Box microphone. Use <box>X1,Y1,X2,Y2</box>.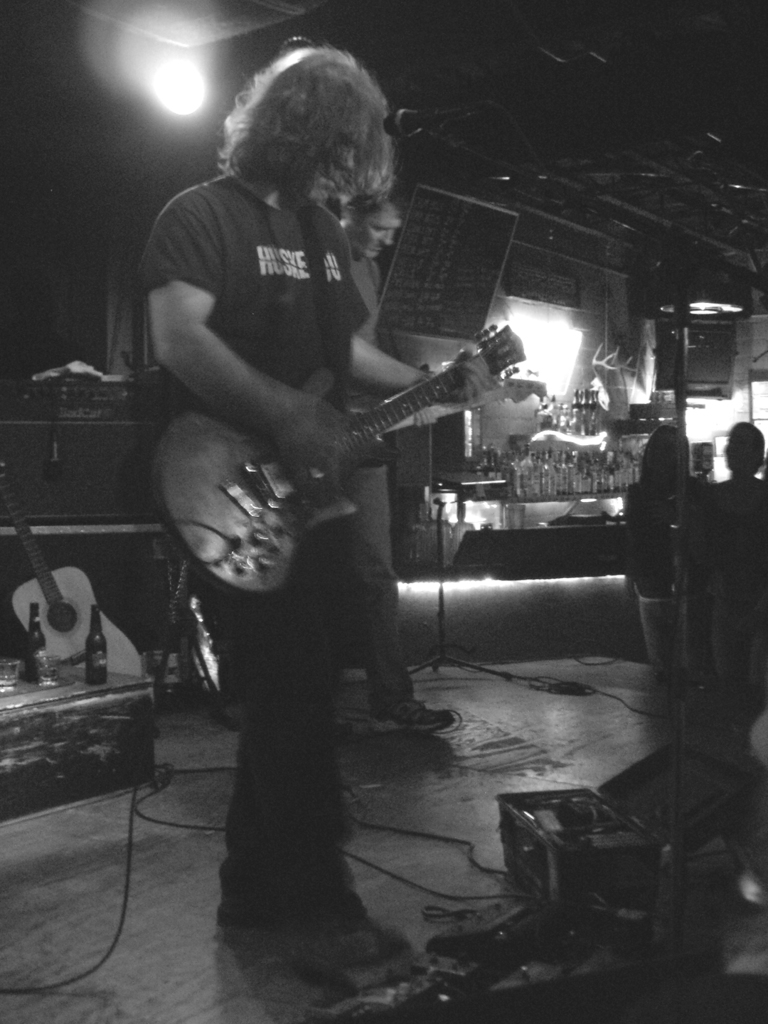
<box>383,101,474,142</box>.
